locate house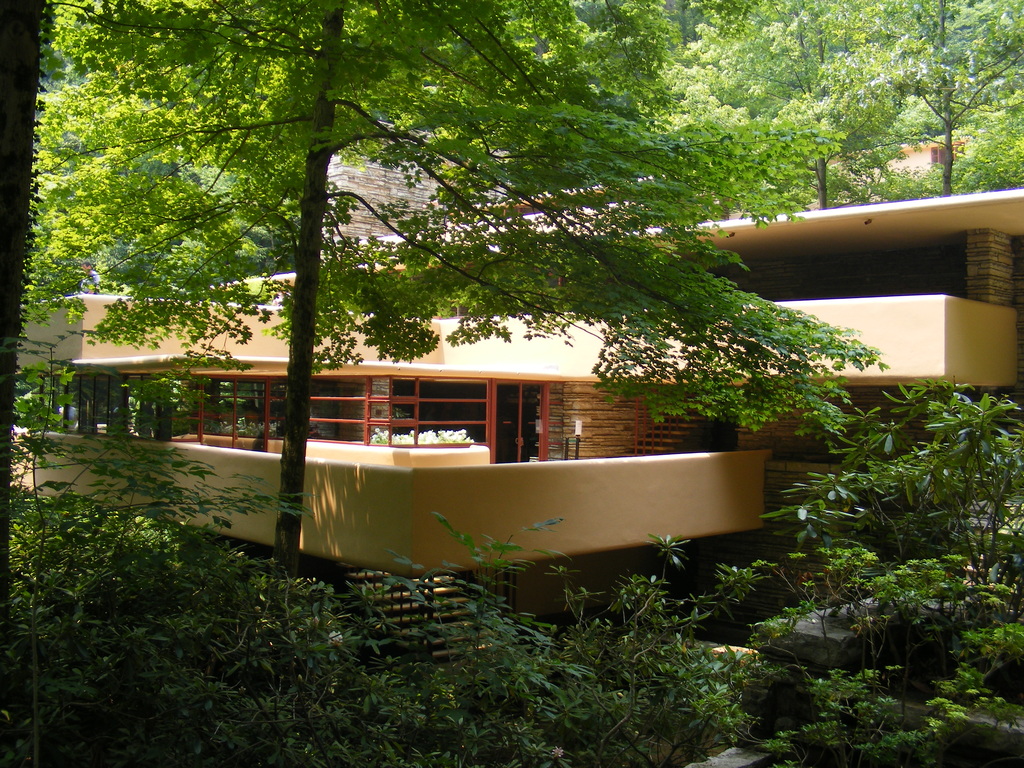
<region>0, 165, 1023, 704</region>
